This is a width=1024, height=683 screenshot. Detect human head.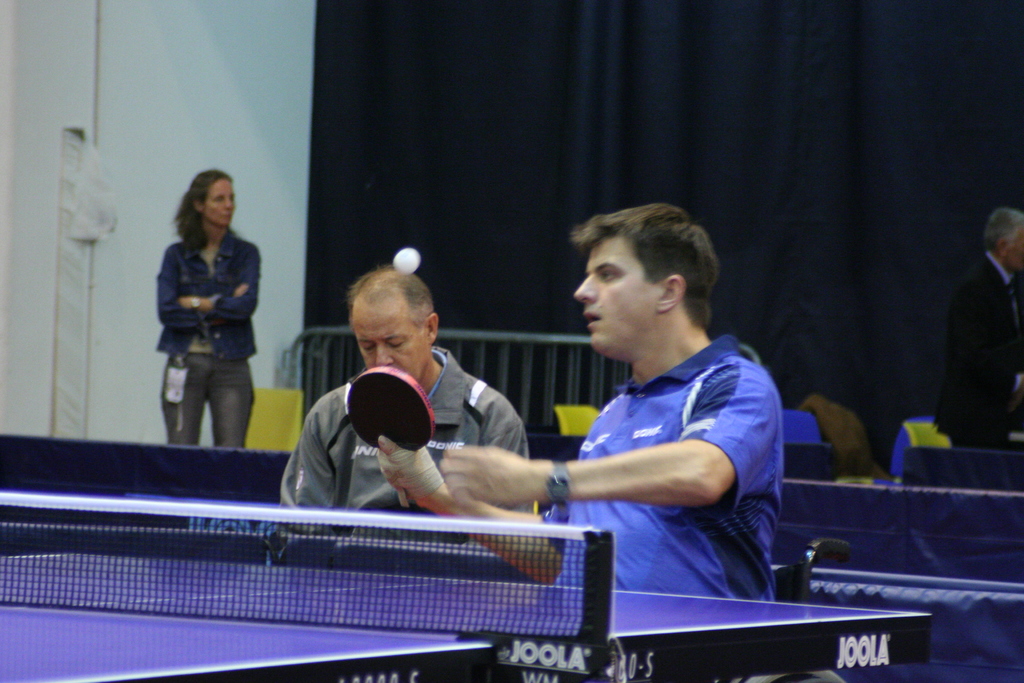
crop(984, 209, 1023, 276).
